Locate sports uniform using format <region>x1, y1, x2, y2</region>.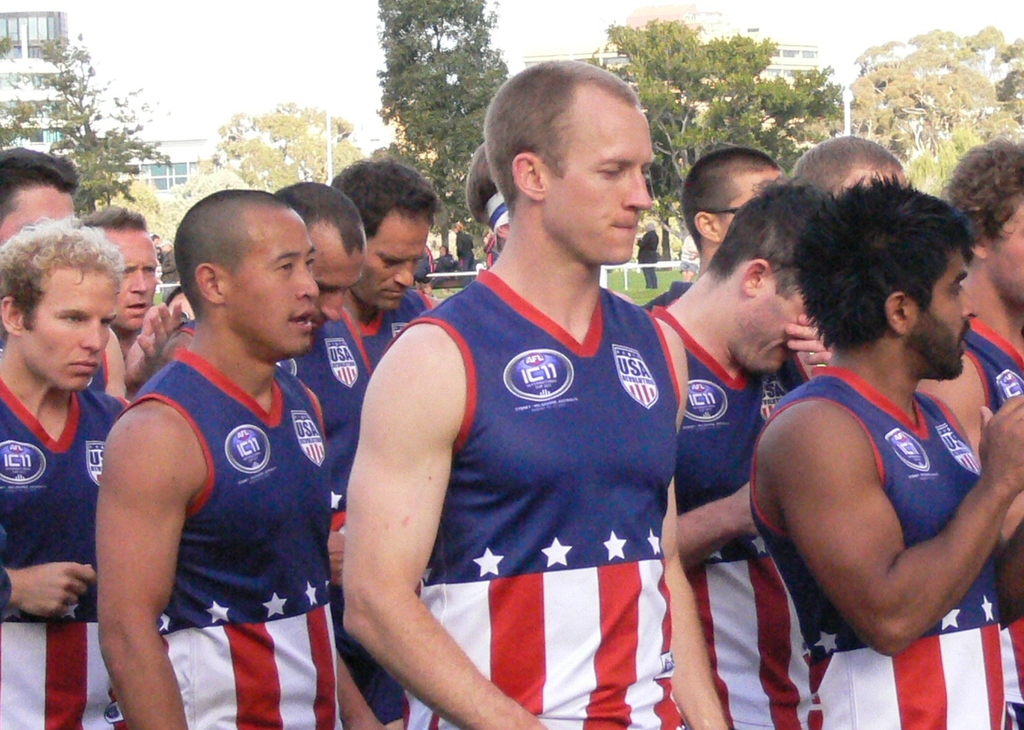
<region>746, 360, 1022, 721</region>.
